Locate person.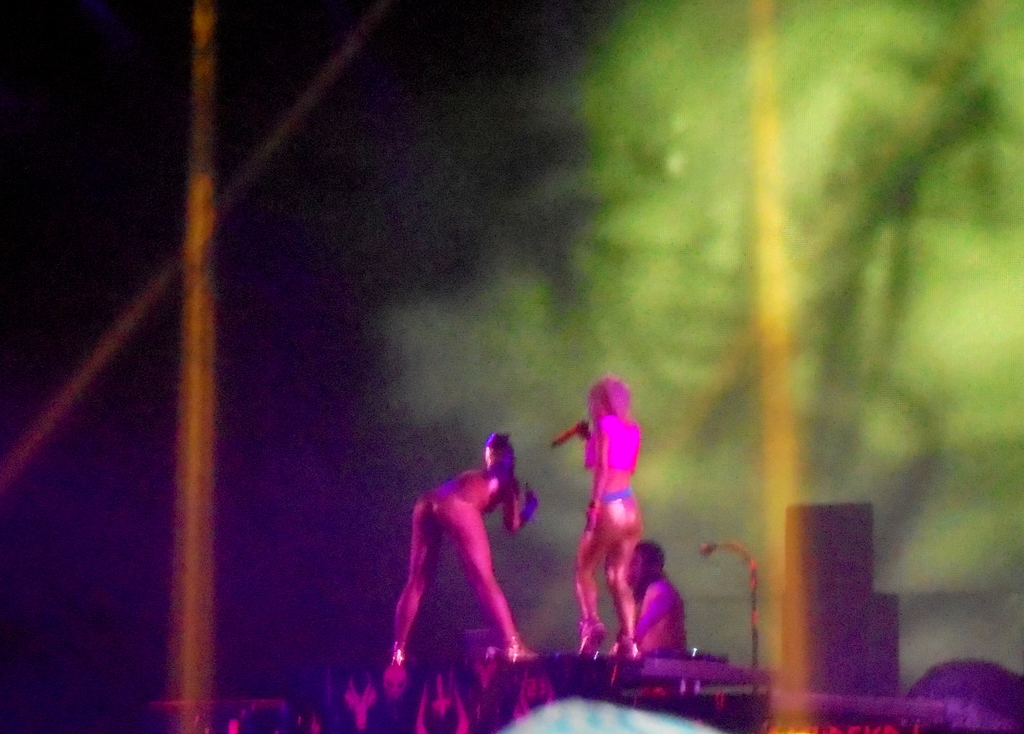
Bounding box: x1=374 y1=435 x2=529 y2=680.
